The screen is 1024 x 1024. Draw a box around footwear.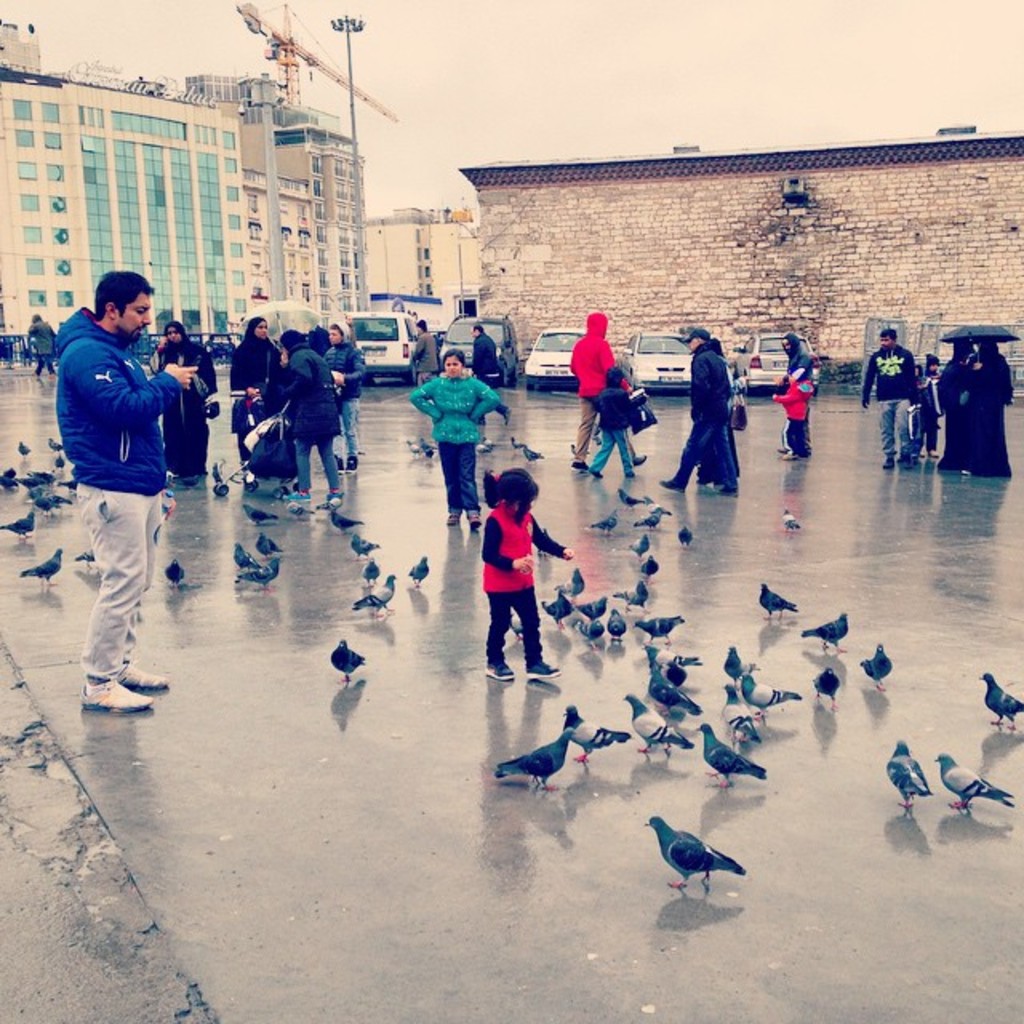
(left=486, top=659, right=522, bottom=682).
